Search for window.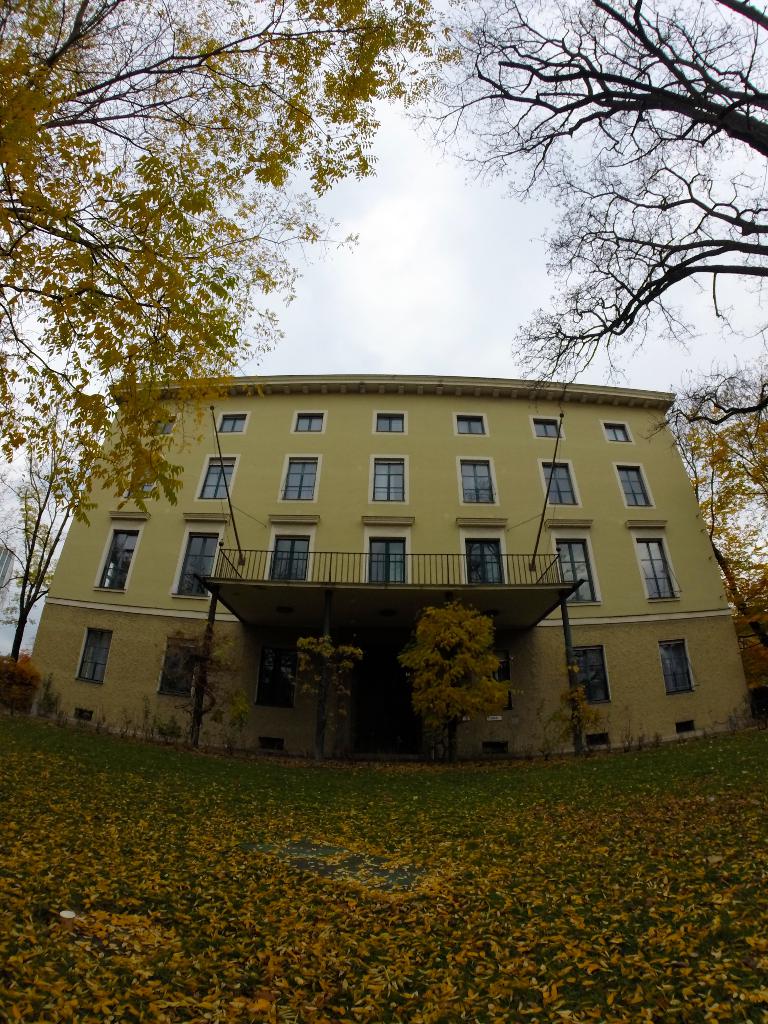
Found at x1=143 y1=420 x2=175 y2=438.
